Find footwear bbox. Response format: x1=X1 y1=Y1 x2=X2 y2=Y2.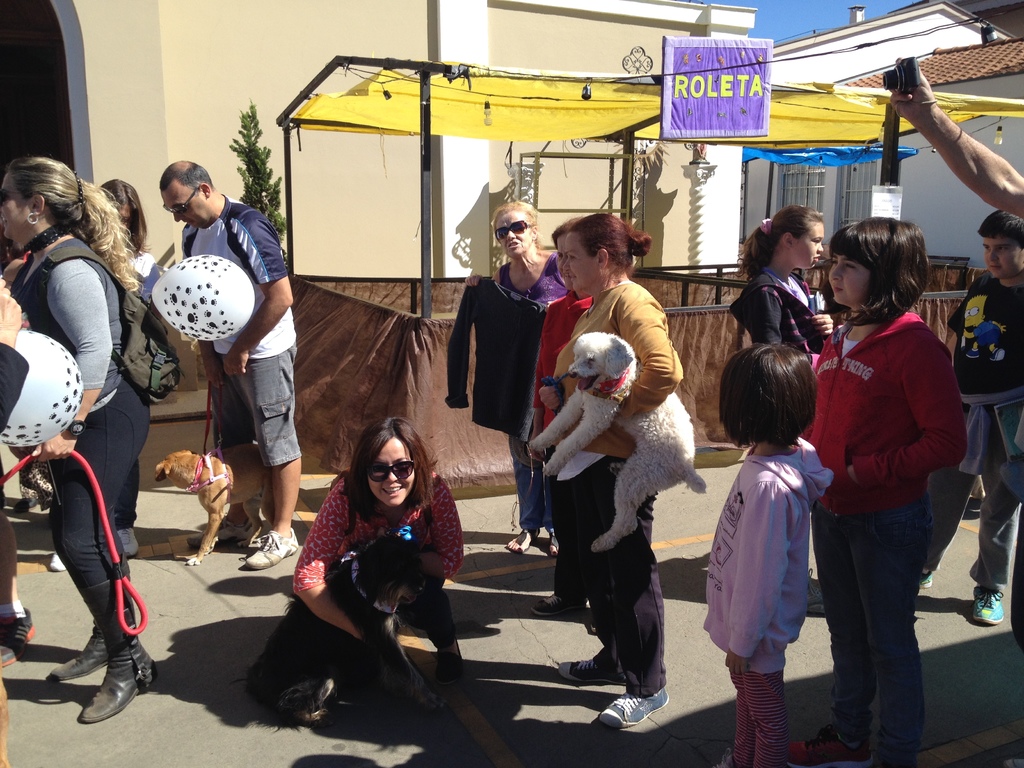
x1=547 y1=529 x2=558 y2=558.
